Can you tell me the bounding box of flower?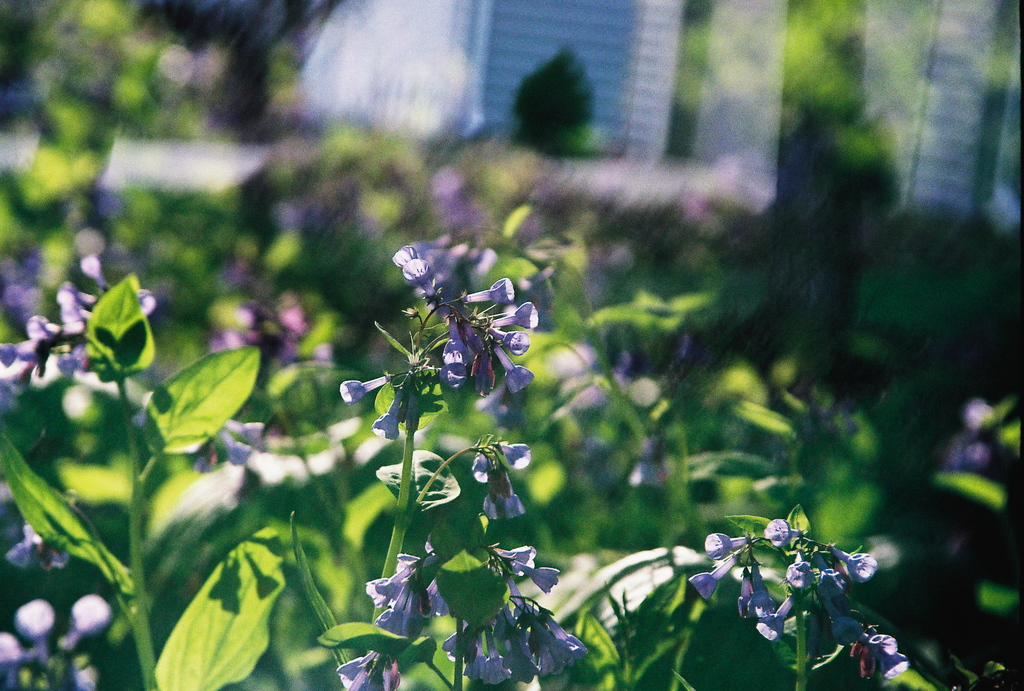
{"x1": 0, "y1": 279, "x2": 155, "y2": 374}.
